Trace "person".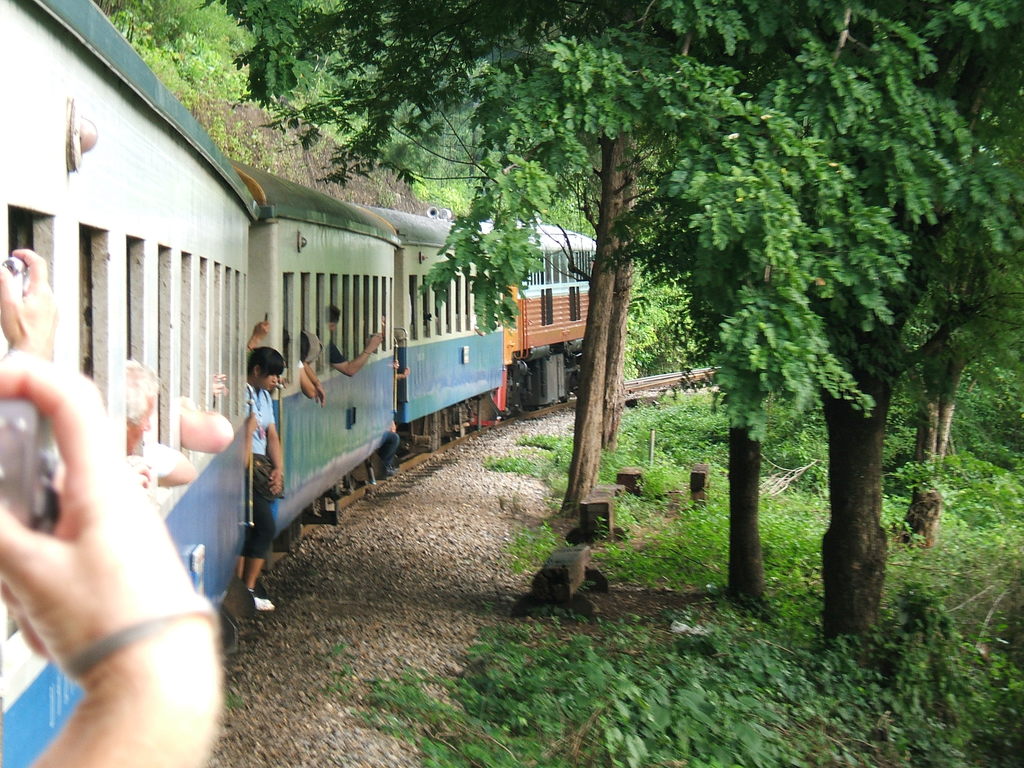
Traced to 0:246:55:355.
